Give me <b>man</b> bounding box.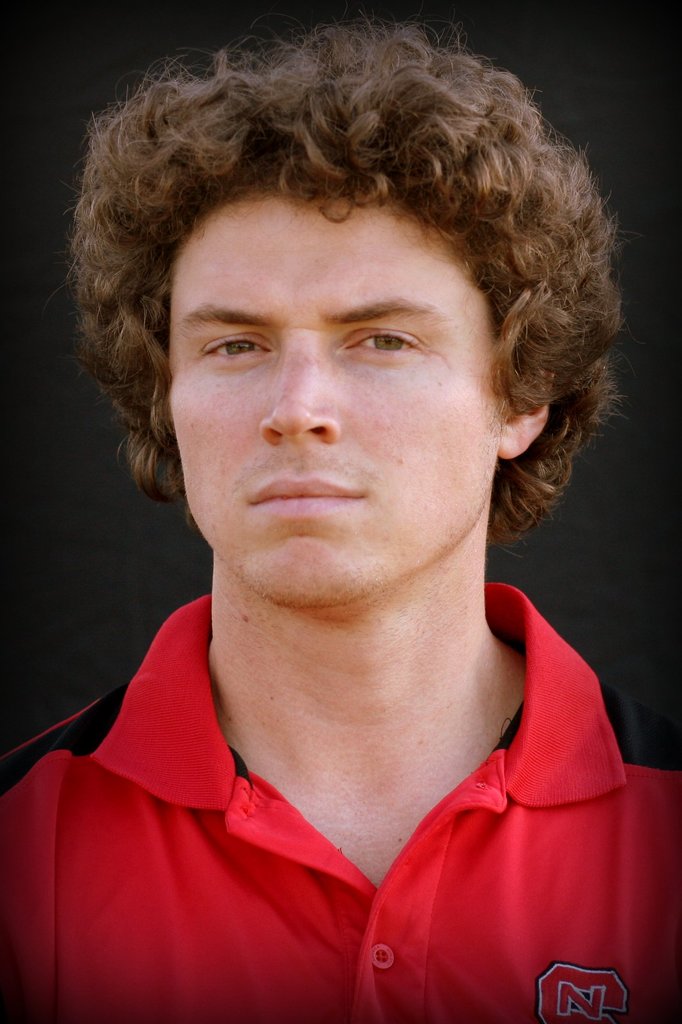
[0, 0, 681, 1014].
